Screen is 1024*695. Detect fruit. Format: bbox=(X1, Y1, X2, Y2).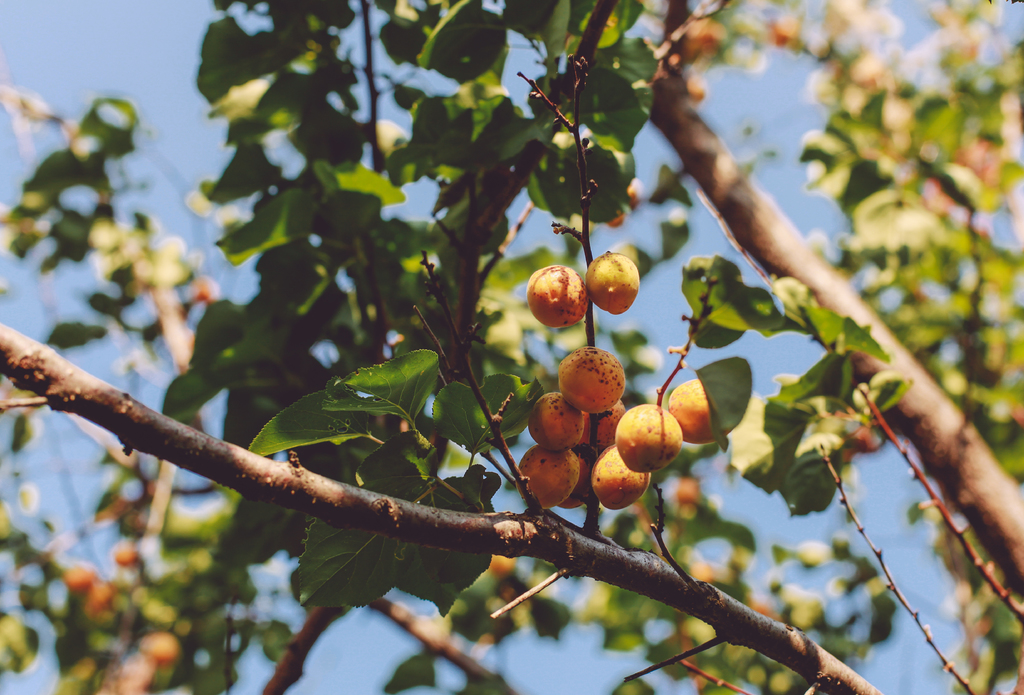
bbox=(601, 249, 636, 302).
